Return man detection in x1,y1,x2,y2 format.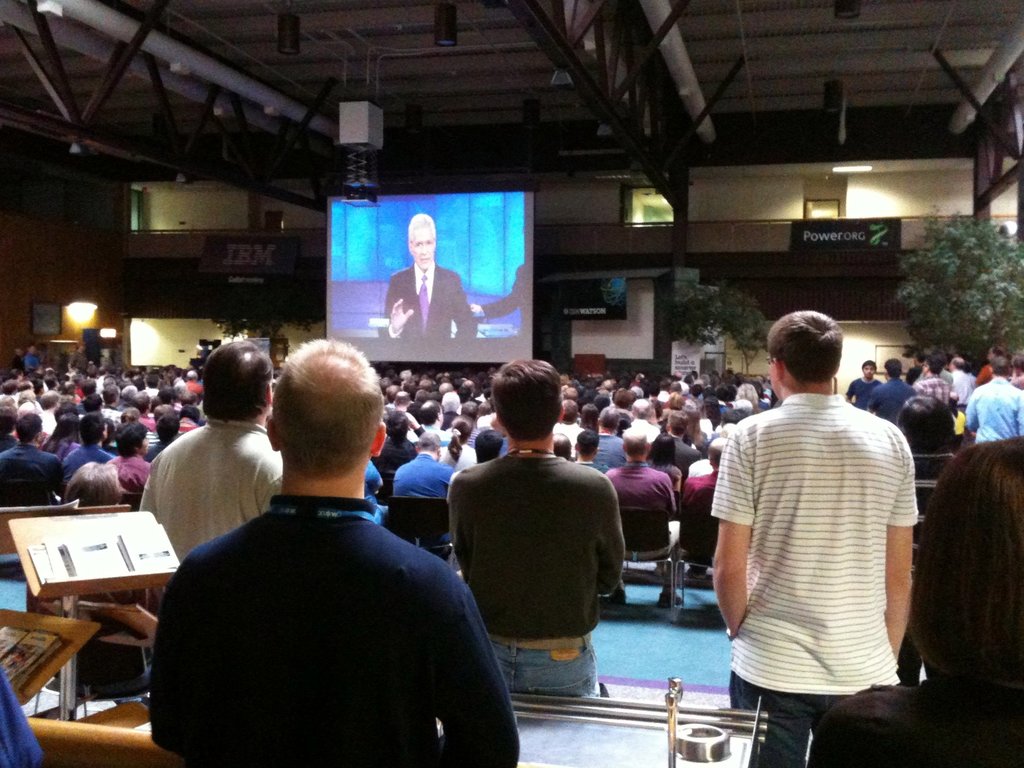
702,312,920,764.
